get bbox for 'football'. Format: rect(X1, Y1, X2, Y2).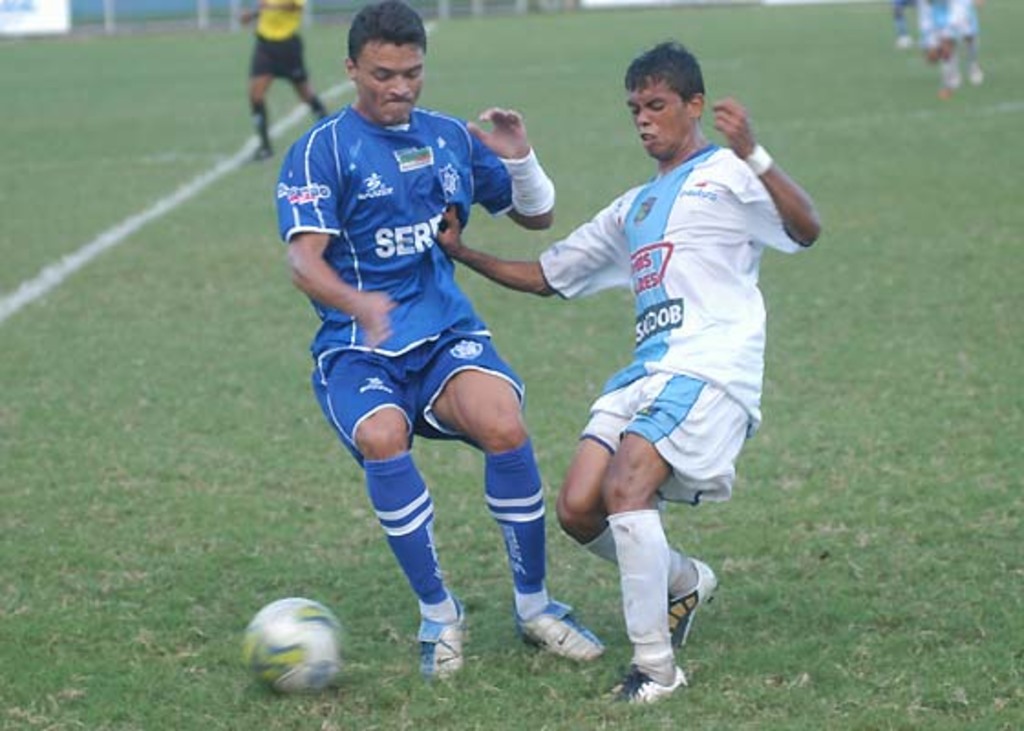
rect(247, 594, 353, 691).
